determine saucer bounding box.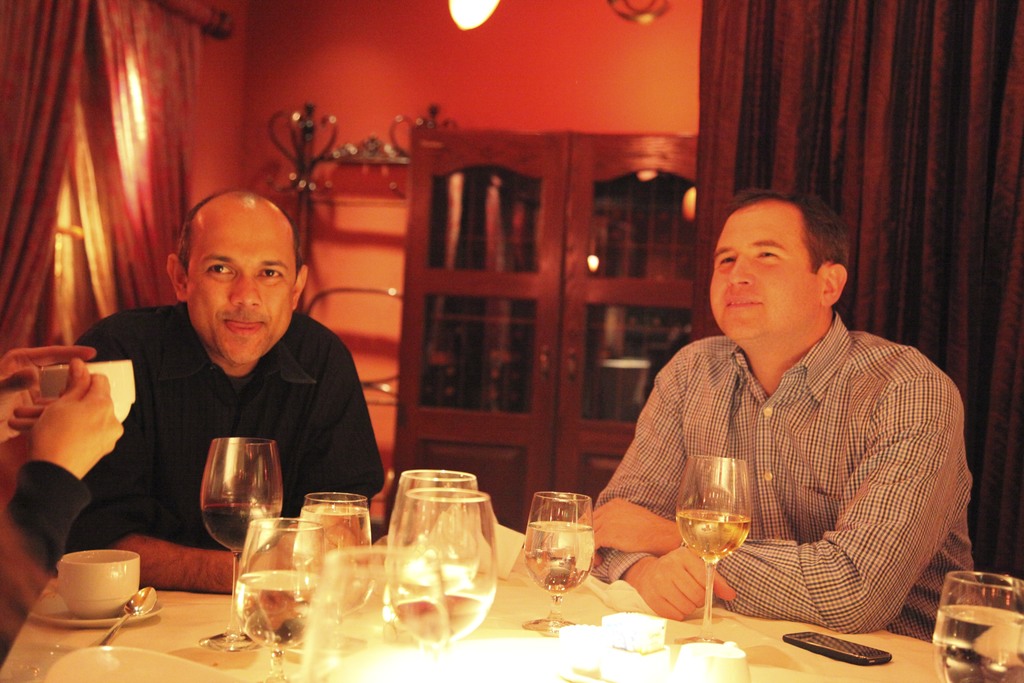
Determined: pyautogui.locateOnScreen(29, 595, 168, 627).
